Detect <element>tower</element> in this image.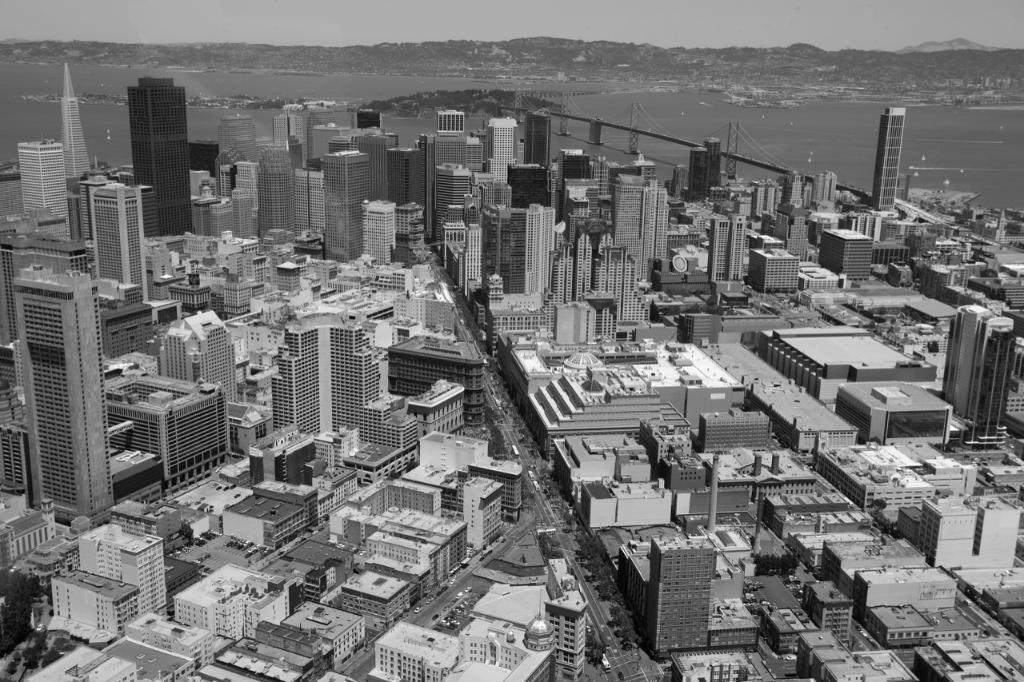
Detection: {"left": 232, "top": 160, "right": 264, "bottom": 180}.
